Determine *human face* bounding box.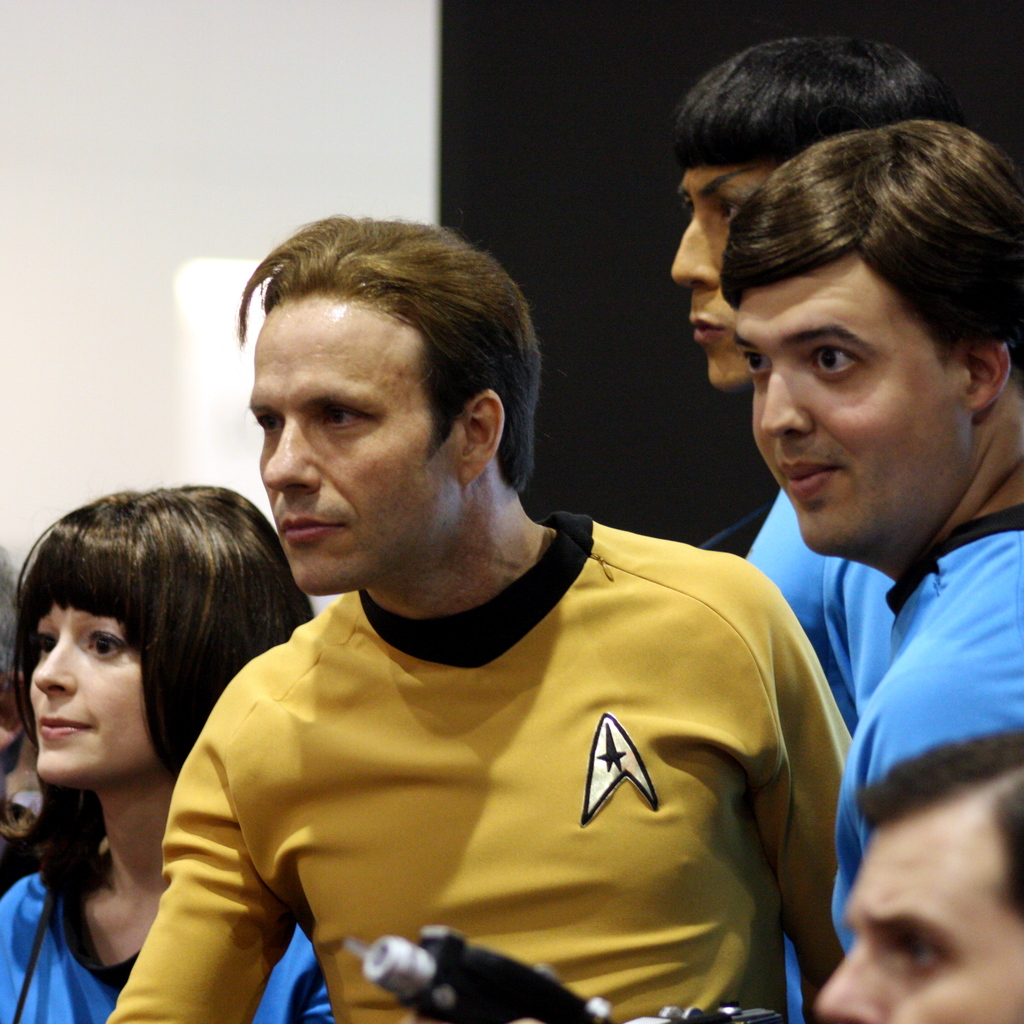
Determined: crop(24, 603, 157, 788).
